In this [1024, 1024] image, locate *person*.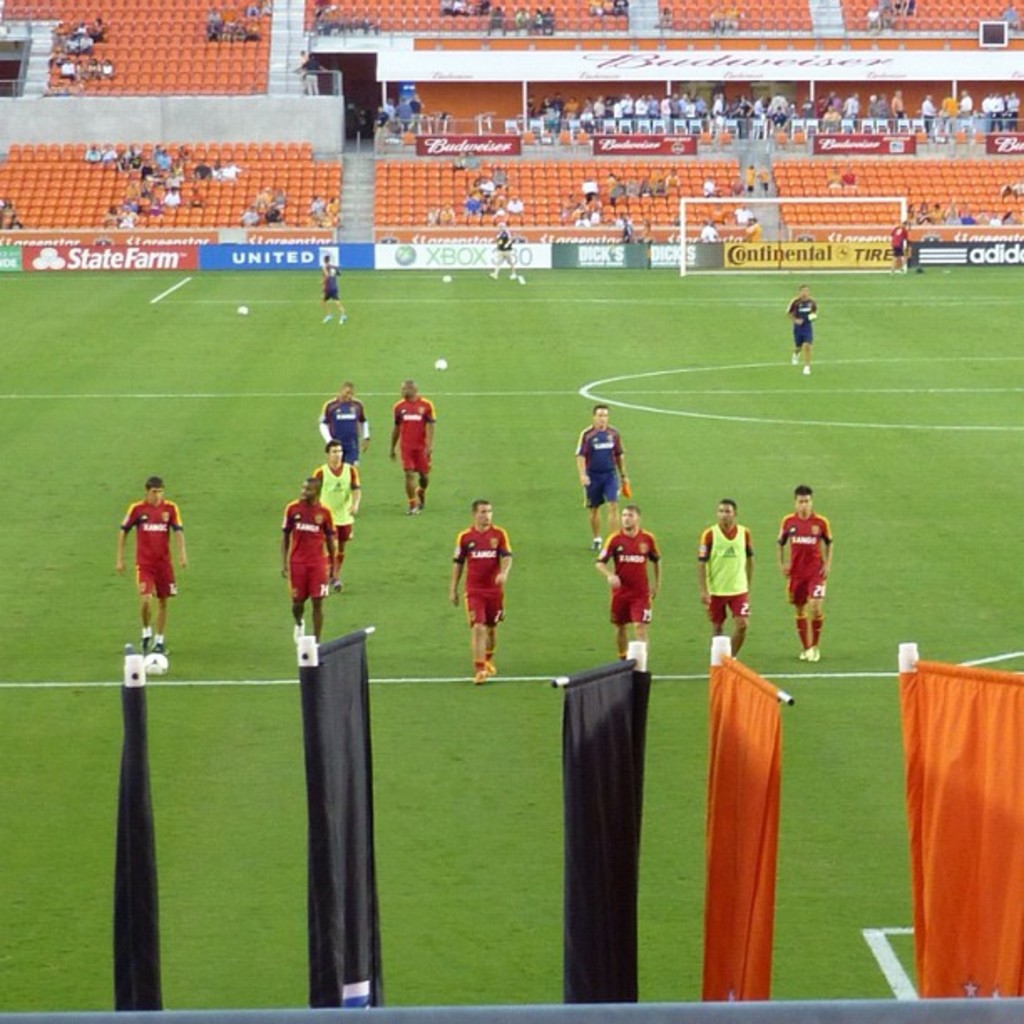
Bounding box: box(325, 258, 351, 326).
